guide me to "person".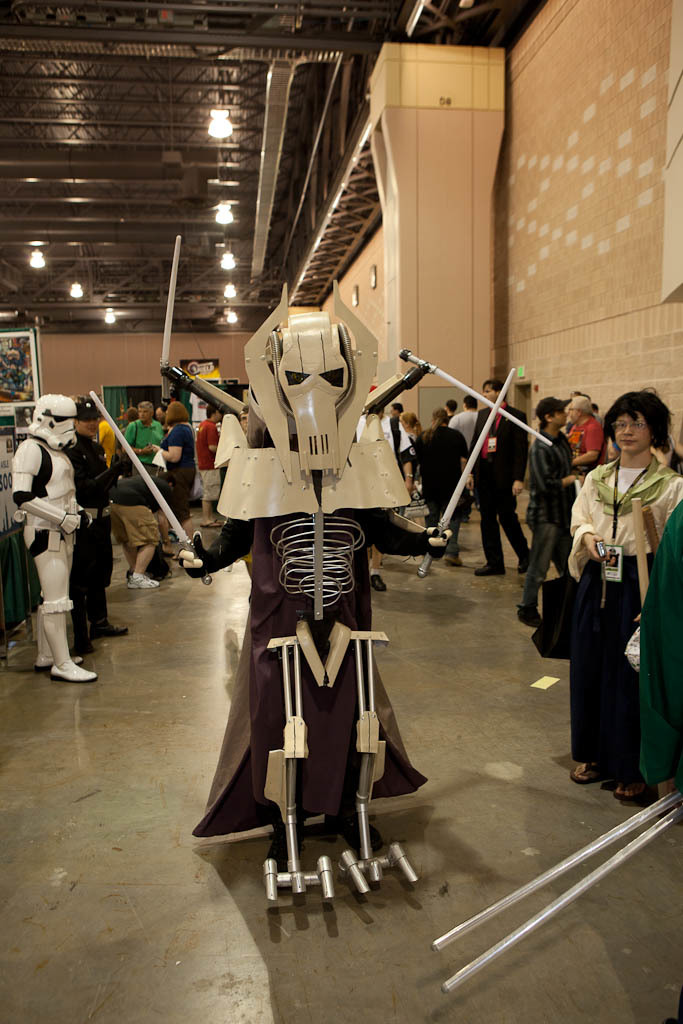
Guidance: left=106, top=475, right=183, bottom=592.
